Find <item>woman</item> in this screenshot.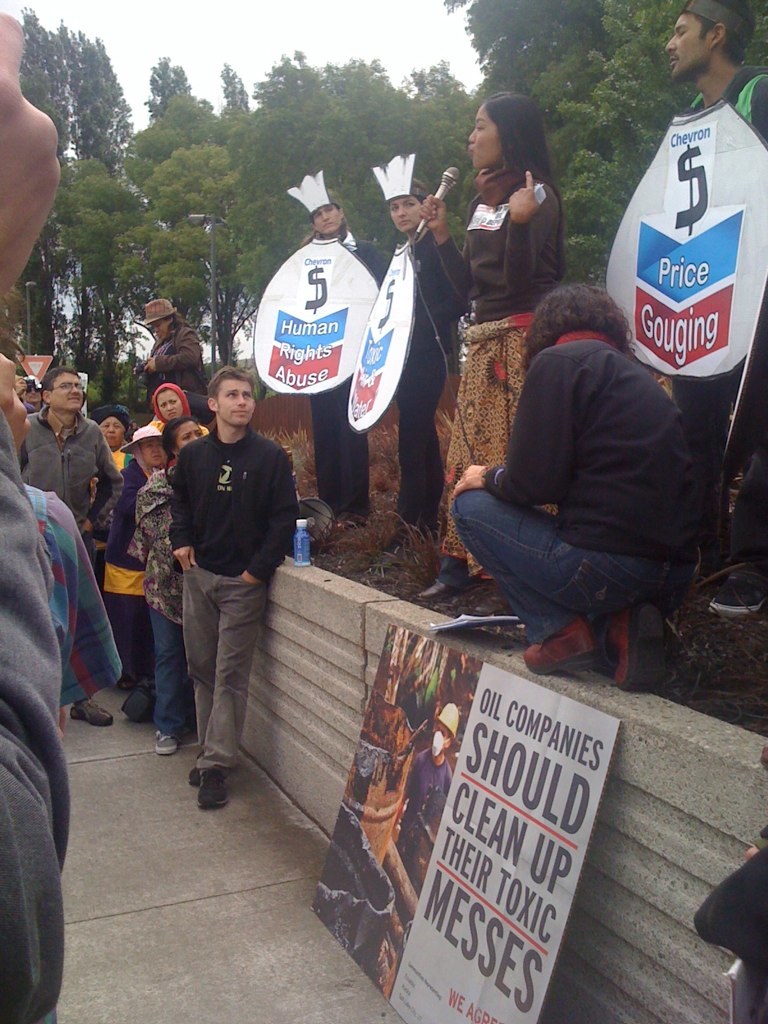
The bounding box for <item>woman</item> is region(447, 235, 712, 701).
